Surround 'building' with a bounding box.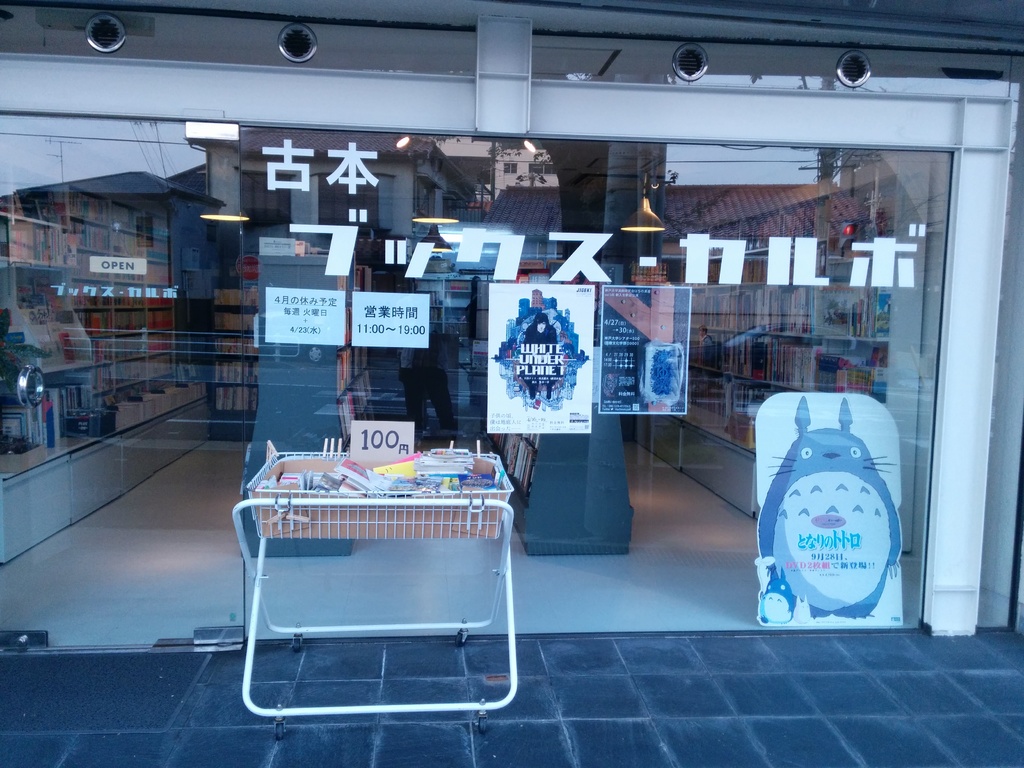
locate(0, 0, 1023, 637).
